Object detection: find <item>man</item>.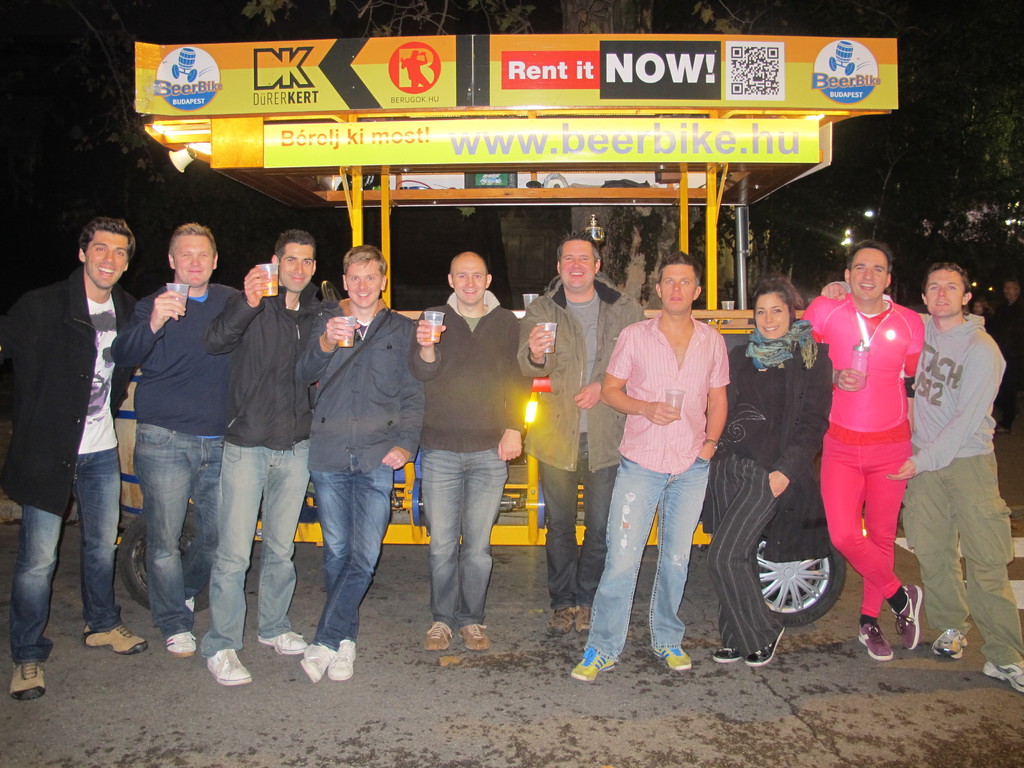
crop(822, 261, 1023, 694).
